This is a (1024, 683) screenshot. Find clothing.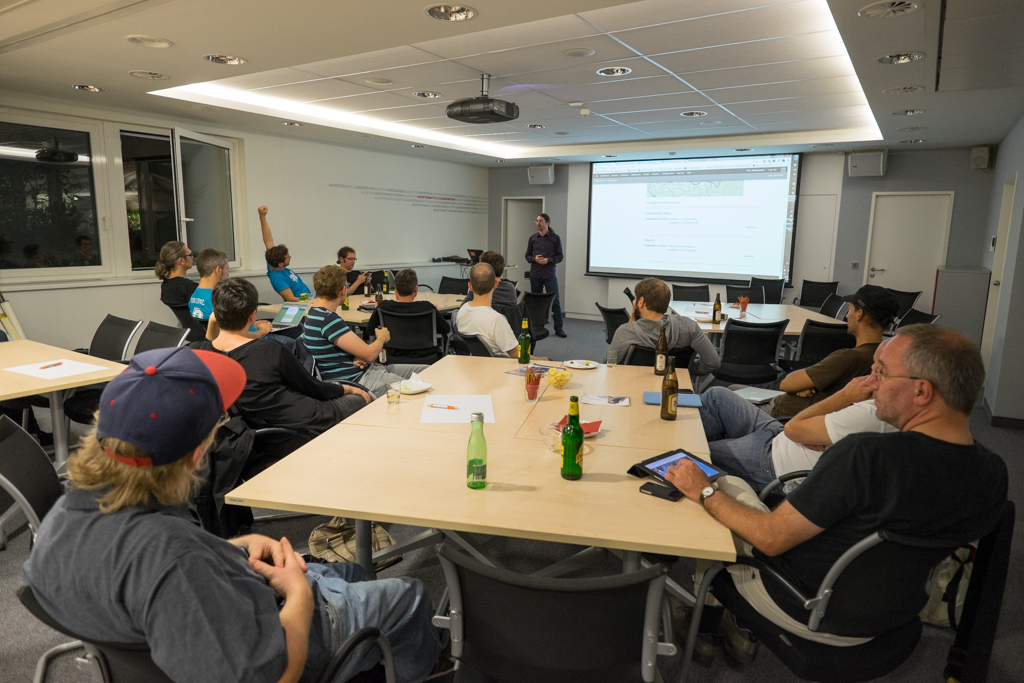
Bounding box: bbox=[715, 415, 1017, 639].
